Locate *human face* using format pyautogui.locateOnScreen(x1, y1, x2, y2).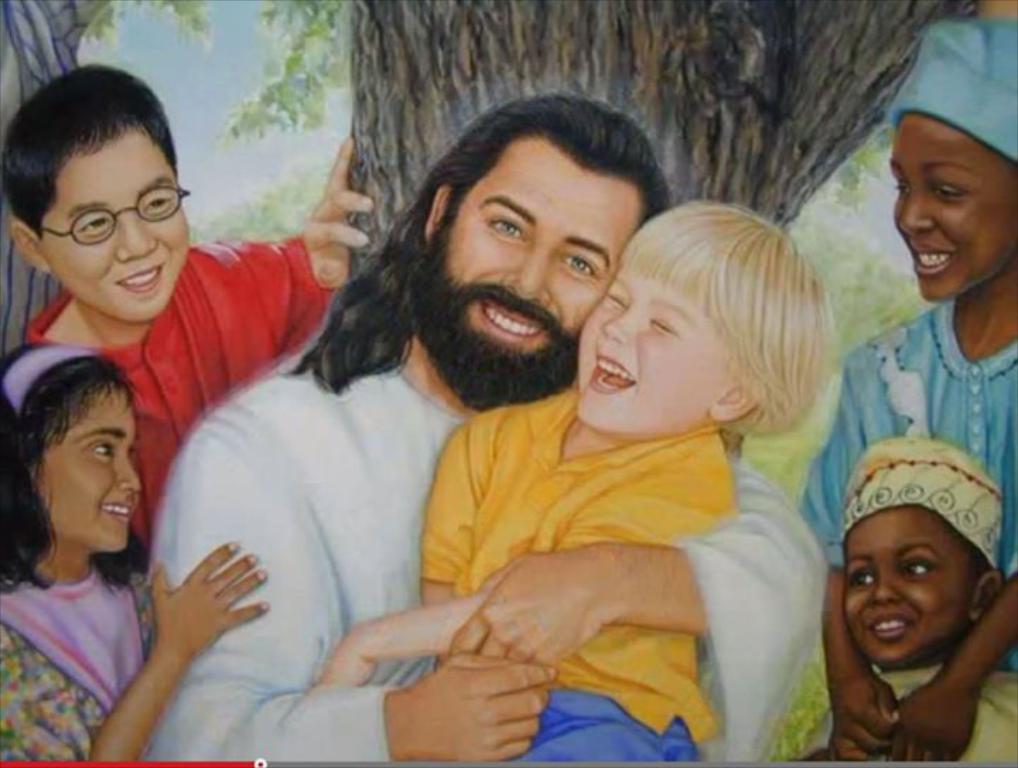
pyautogui.locateOnScreen(841, 504, 980, 670).
